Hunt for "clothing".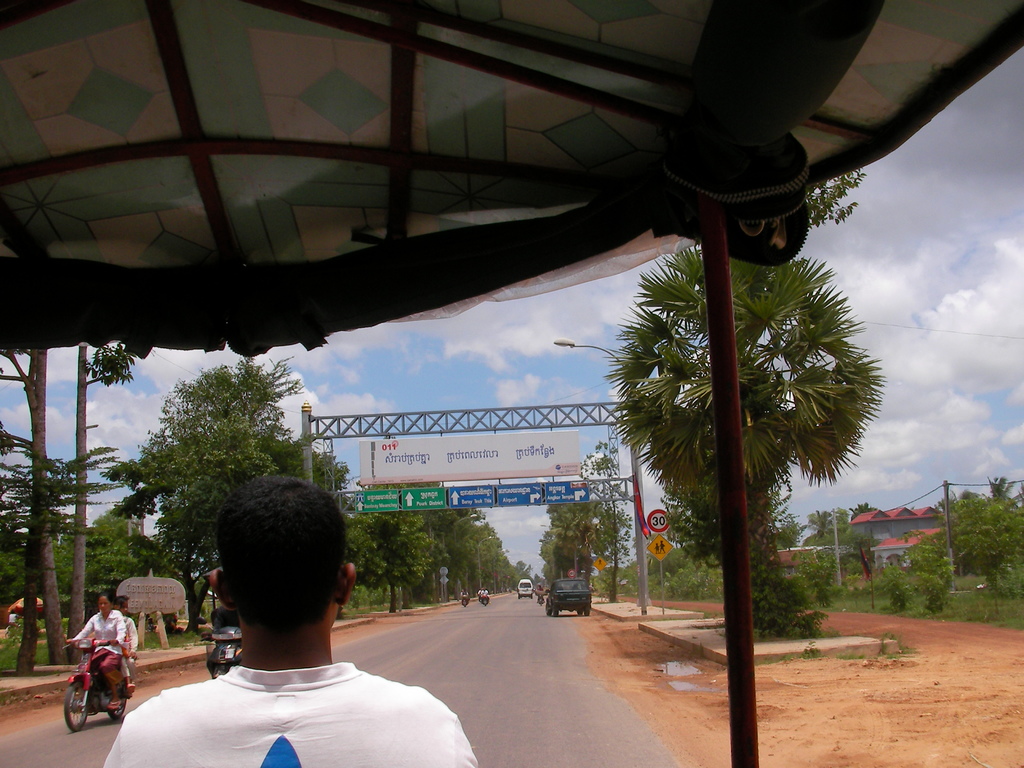
Hunted down at 120, 611, 139, 680.
